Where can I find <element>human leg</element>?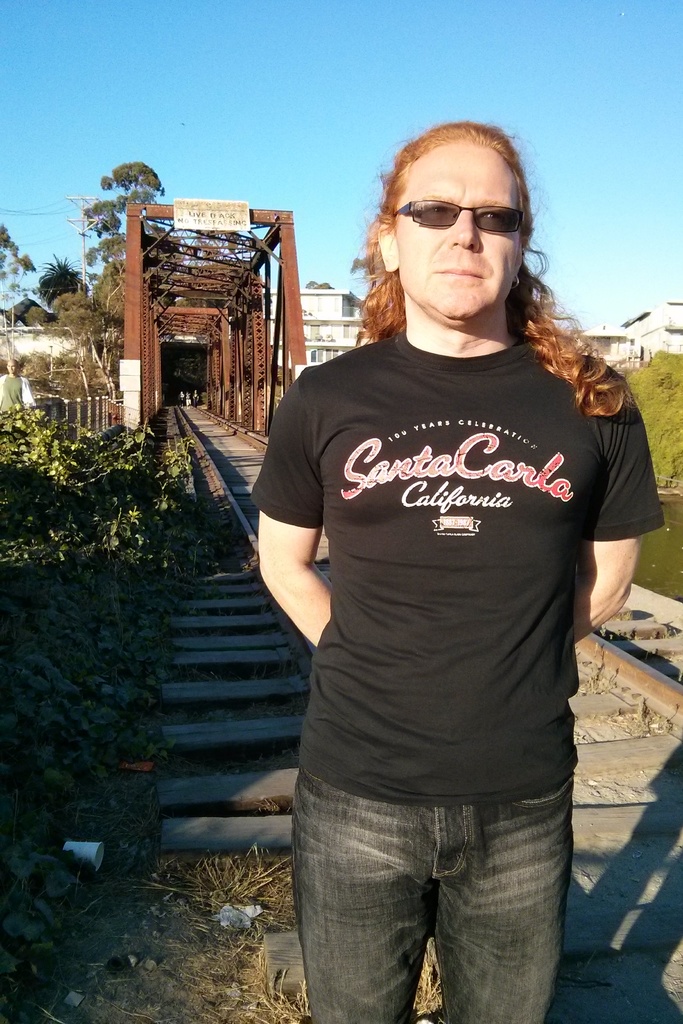
You can find it at locate(427, 788, 574, 1023).
